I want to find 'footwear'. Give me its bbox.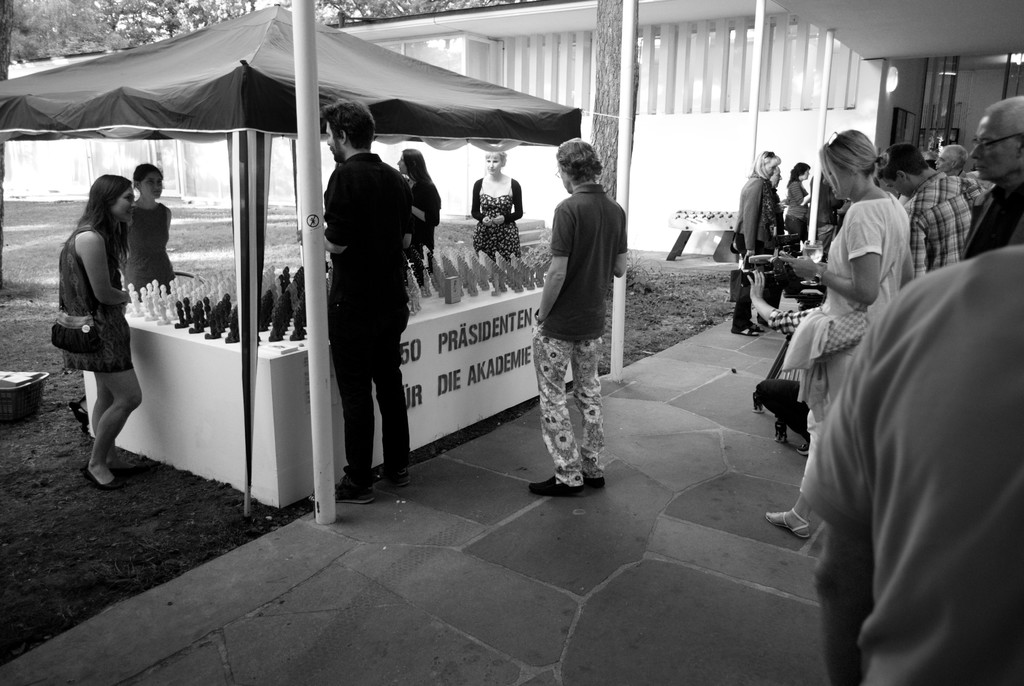
[x1=335, y1=479, x2=374, y2=506].
